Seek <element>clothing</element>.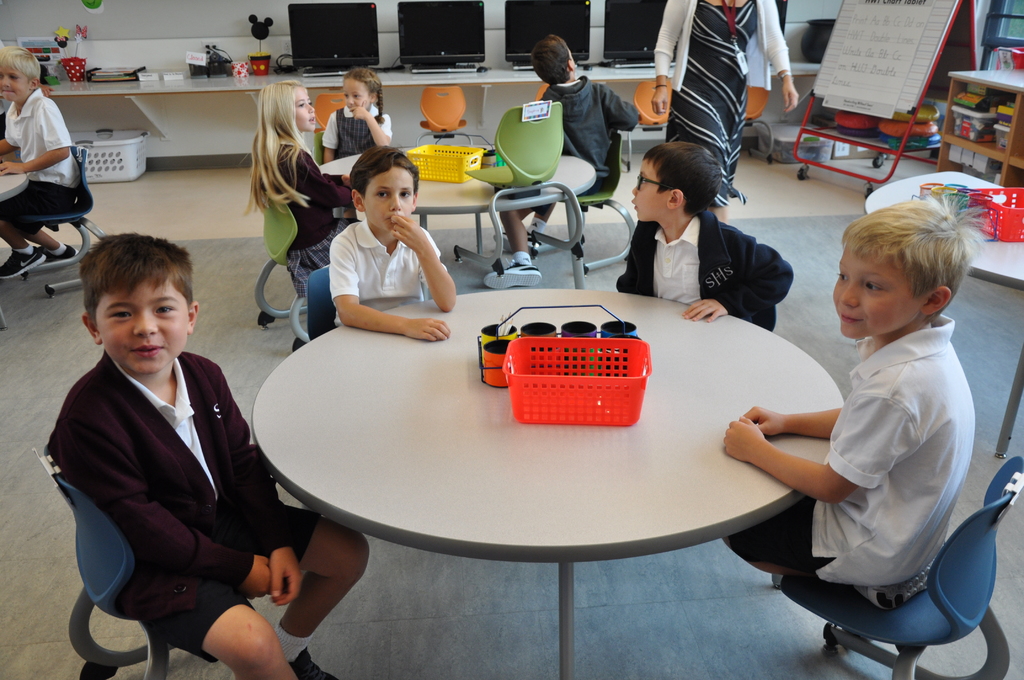
(273, 140, 356, 298).
